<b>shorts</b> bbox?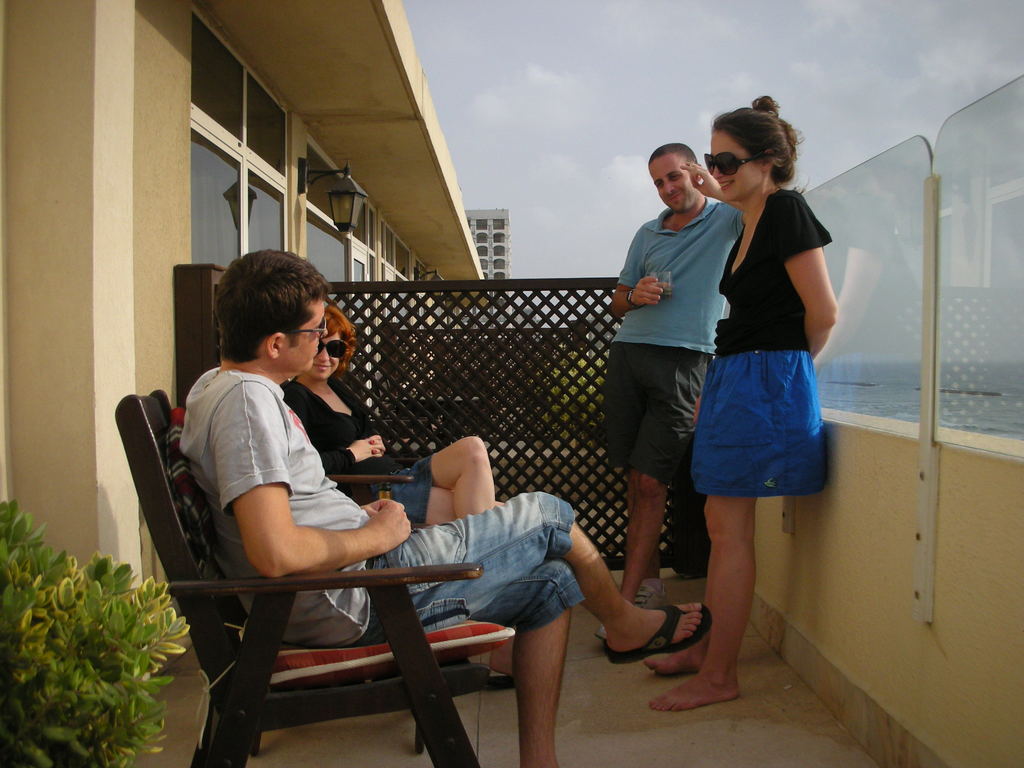
pyautogui.locateOnScreen(691, 350, 835, 509)
